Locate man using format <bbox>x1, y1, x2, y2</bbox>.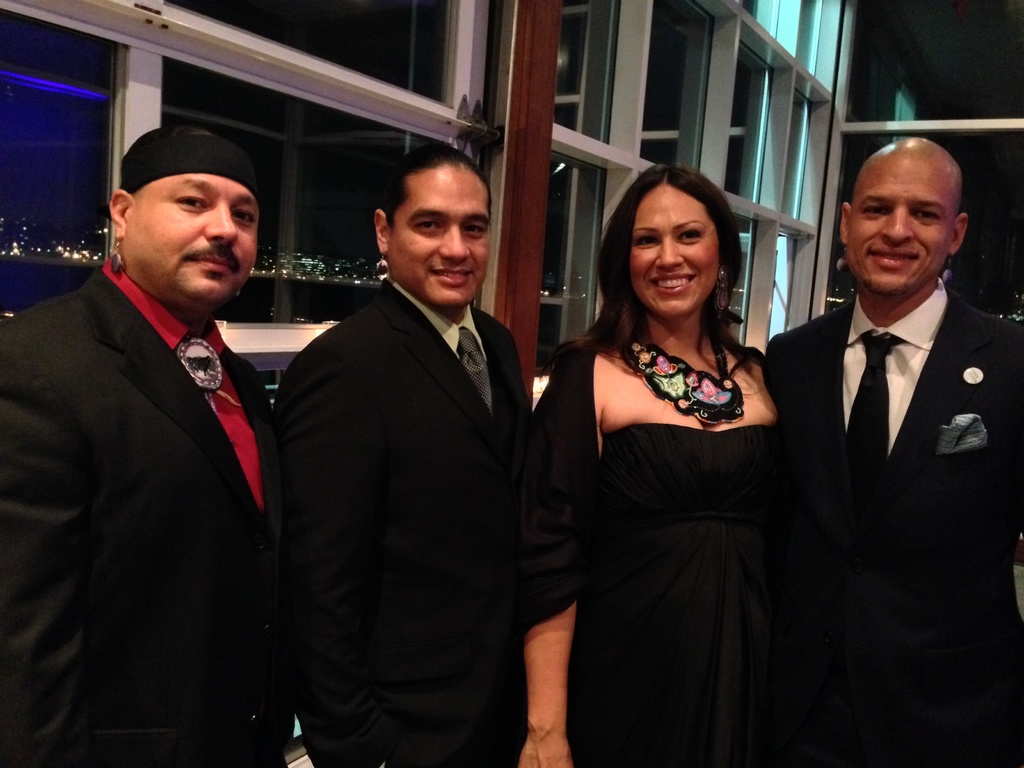
<bbox>263, 141, 536, 767</bbox>.
